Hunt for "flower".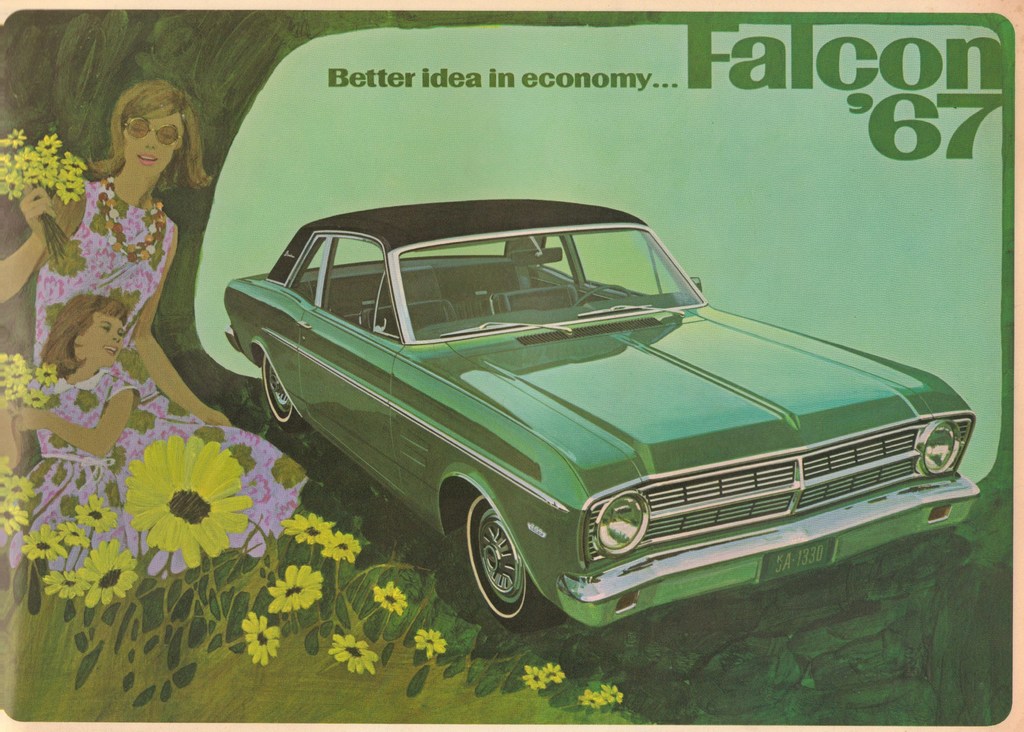
Hunted down at 239/610/279/663.
